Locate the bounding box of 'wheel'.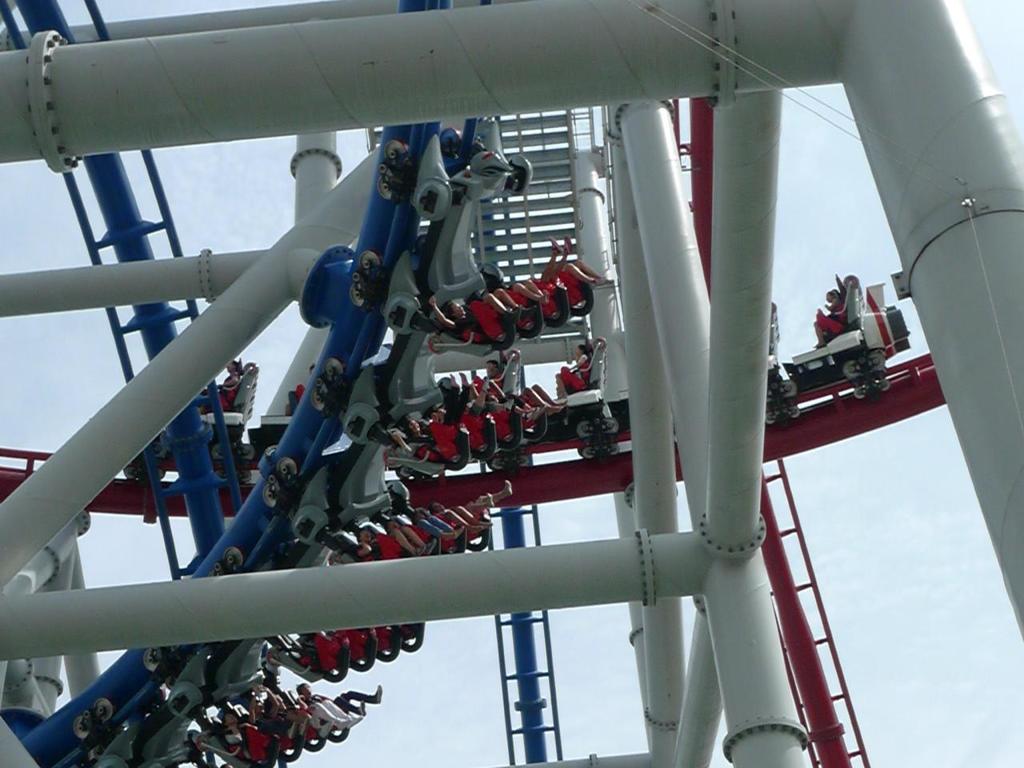
Bounding box: Rect(581, 437, 613, 457).
